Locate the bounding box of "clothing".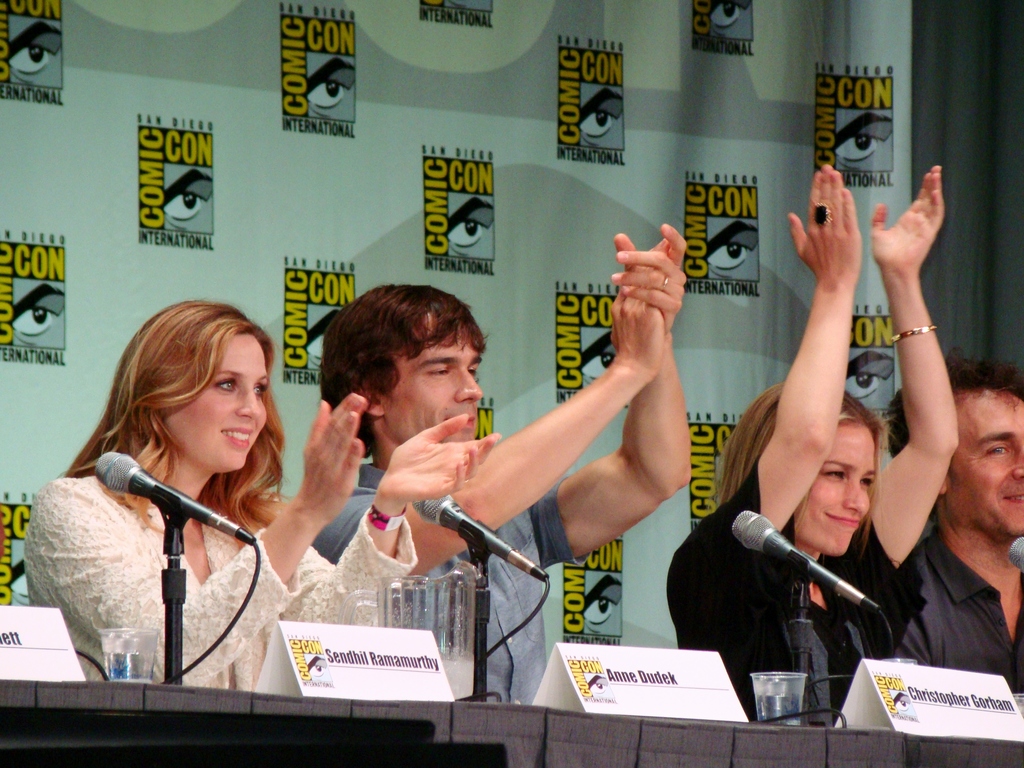
Bounding box: crop(896, 524, 1023, 689).
